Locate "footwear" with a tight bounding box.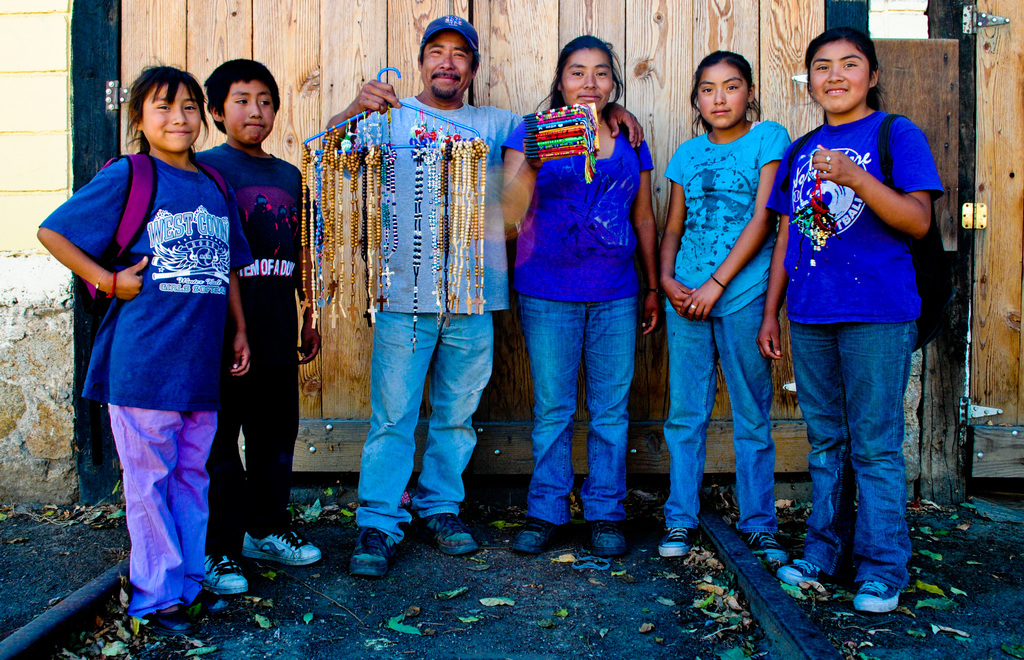
rect(743, 531, 790, 558).
